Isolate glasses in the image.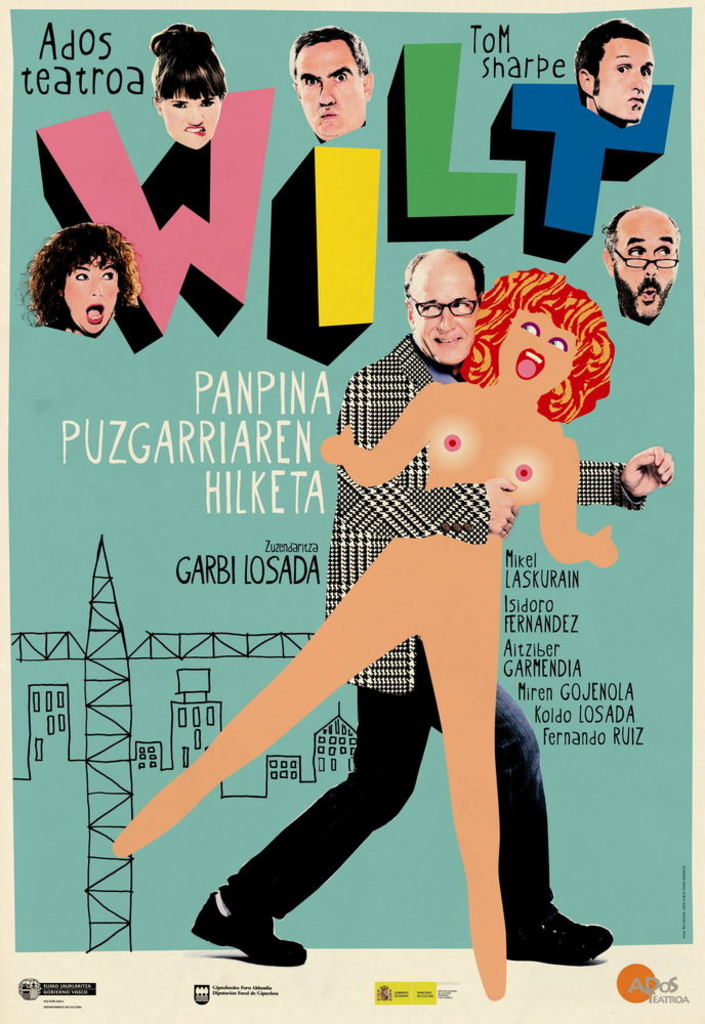
Isolated region: (603, 238, 677, 274).
